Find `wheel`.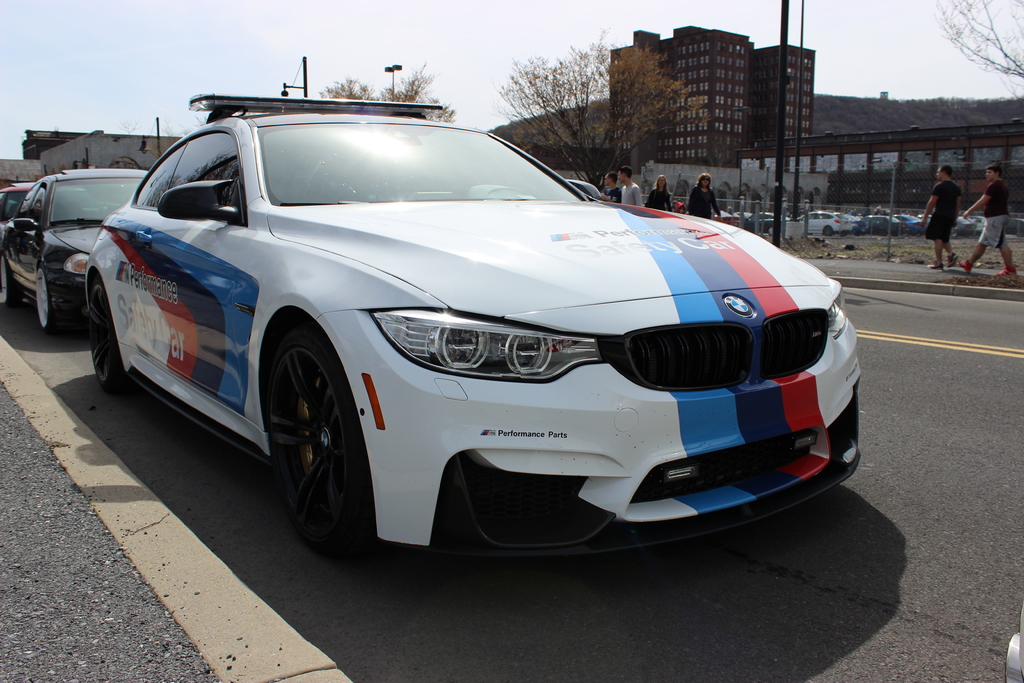
box=[769, 225, 778, 238].
